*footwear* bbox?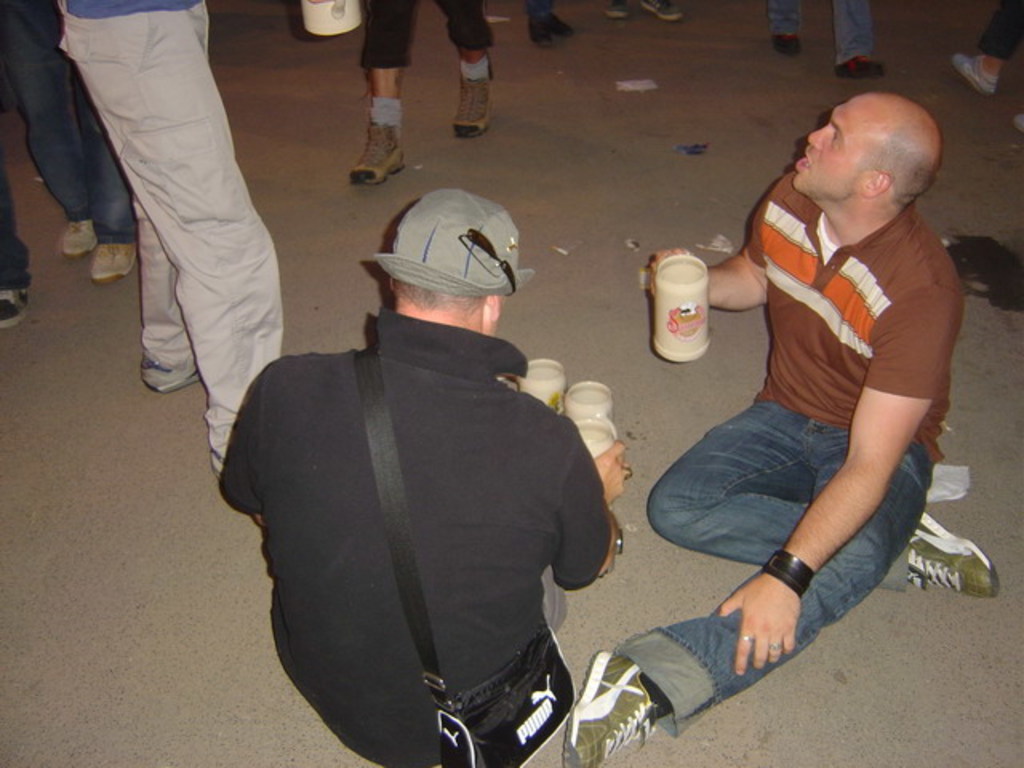
<region>206, 445, 226, 478</region>
